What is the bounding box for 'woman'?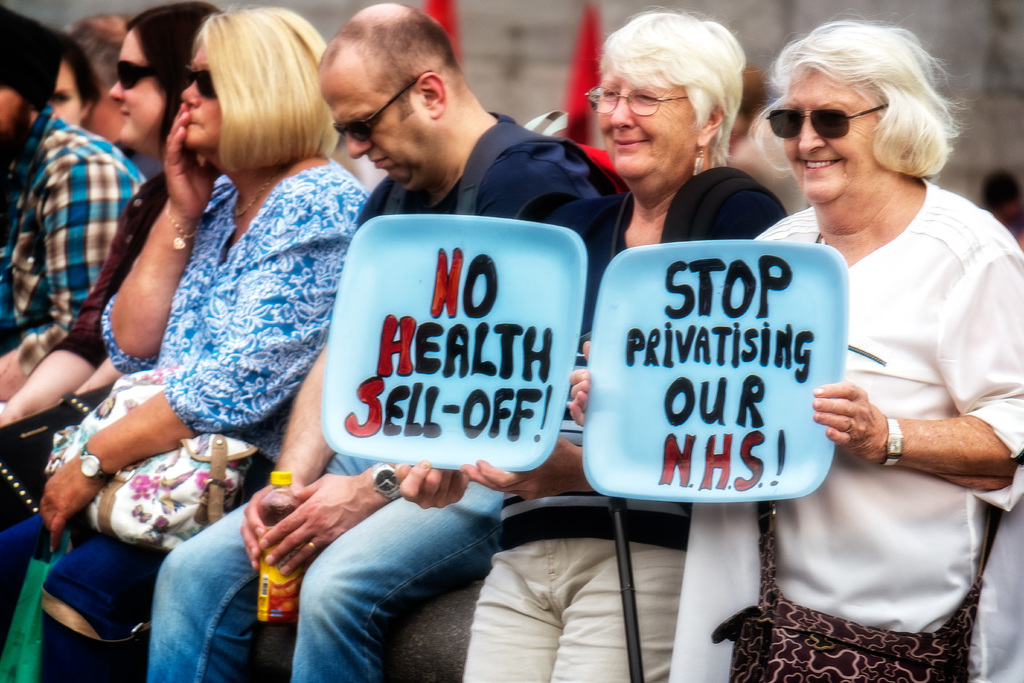
{"left": 399, "top": 6, "right": 788, "bottom": 682}.
